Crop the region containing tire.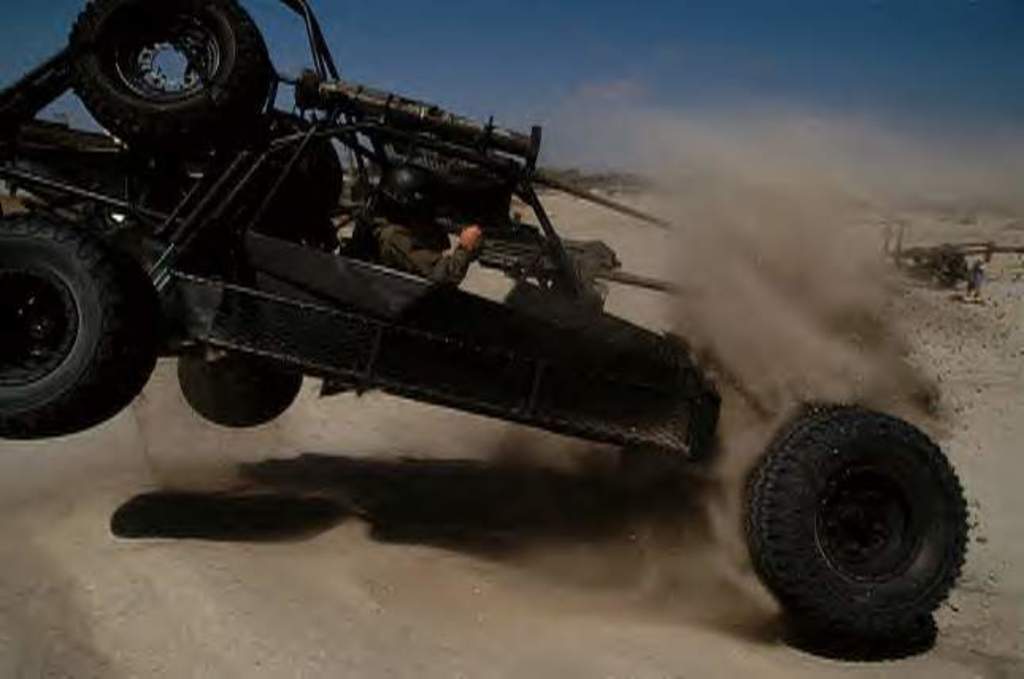
Crop region: detection(735, 400, 970, 638).
